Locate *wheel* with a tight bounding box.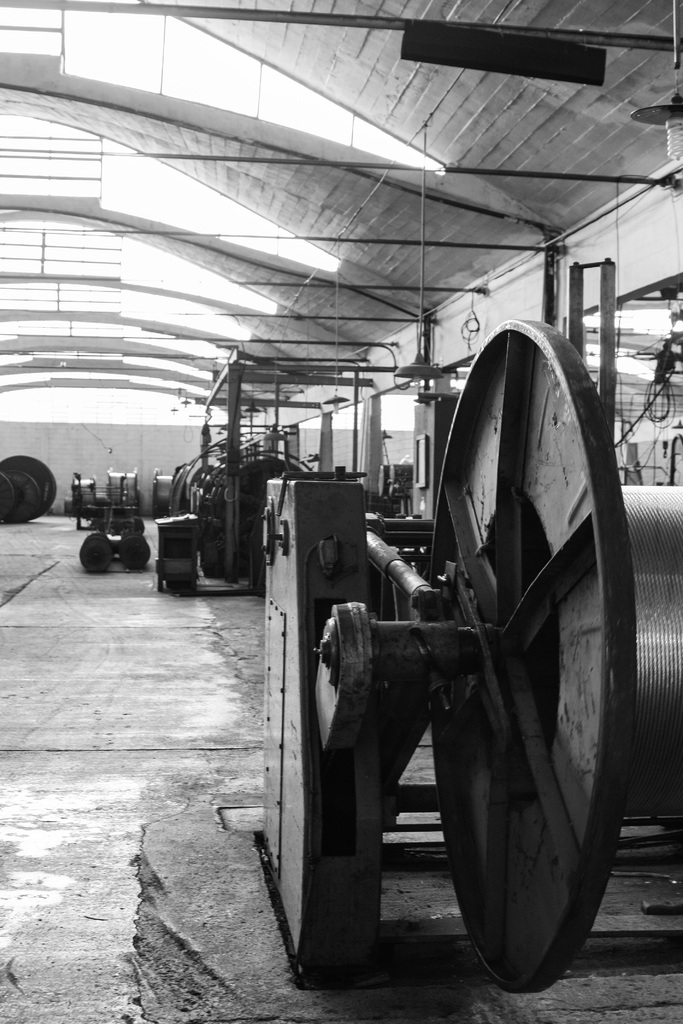
(x1=4, y1=471, x2=38, y2=524).
